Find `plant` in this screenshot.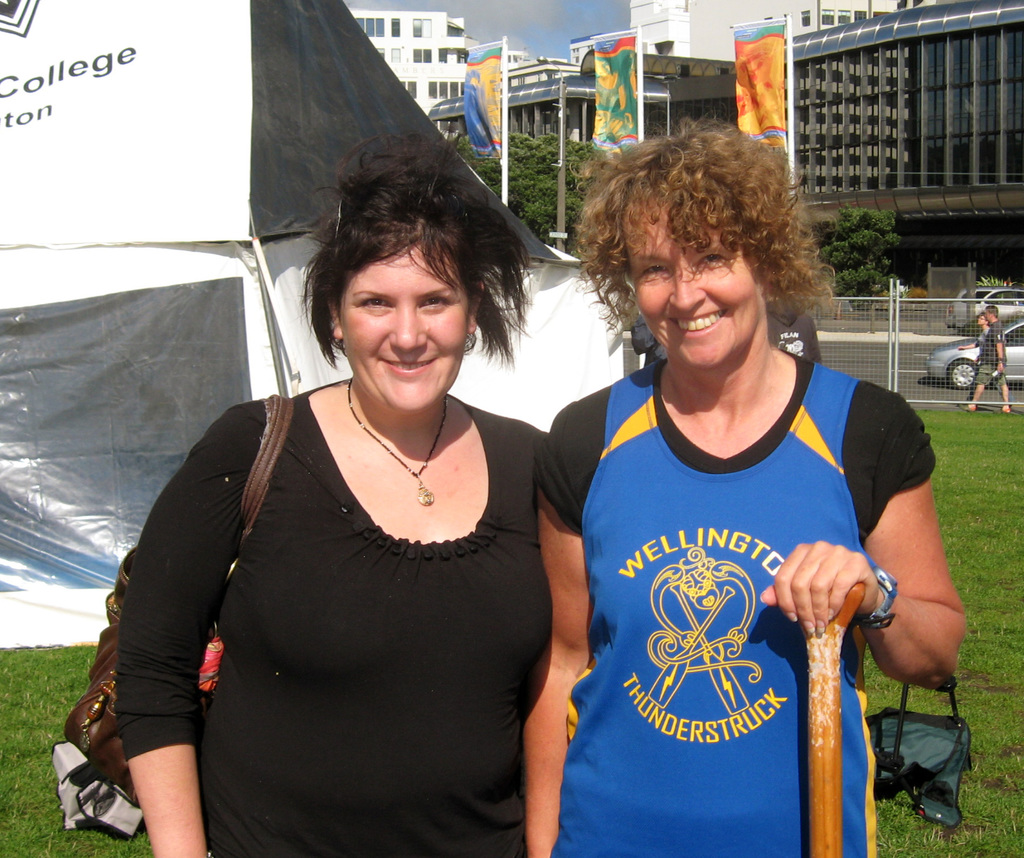
The bounding box for `plant` is 972, 270, 1007, 289.
